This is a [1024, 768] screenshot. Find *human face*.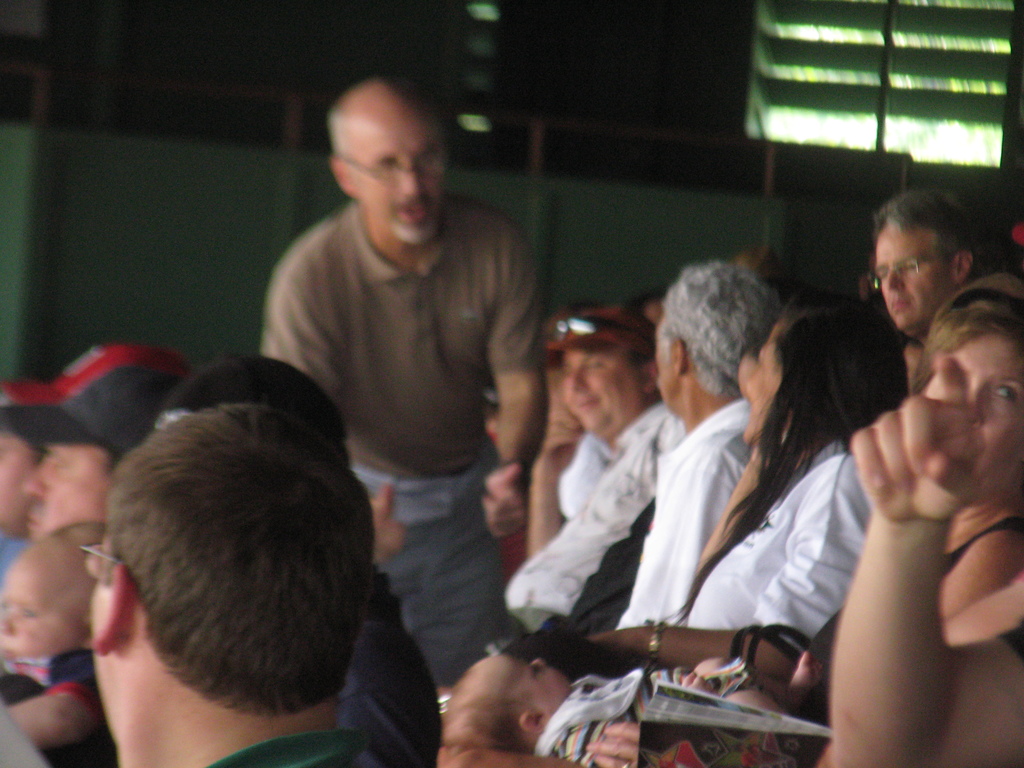
Bounding box: <region>927, 328, 1023, 494</region>.
